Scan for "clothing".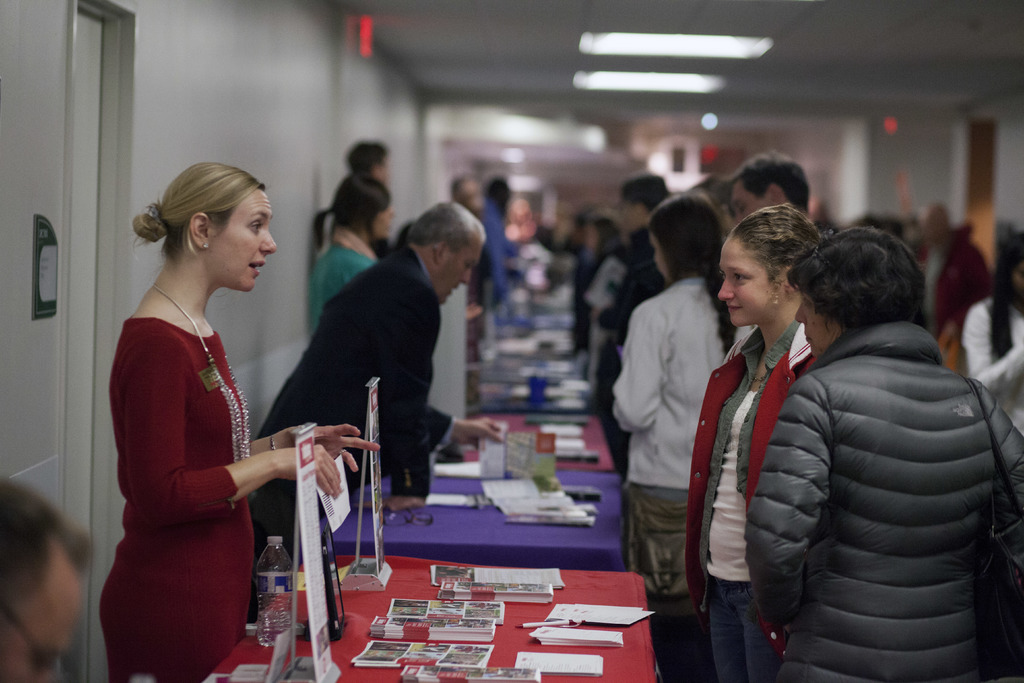
Scan result: (left=919, top=225, right=1000, bottom=331).
